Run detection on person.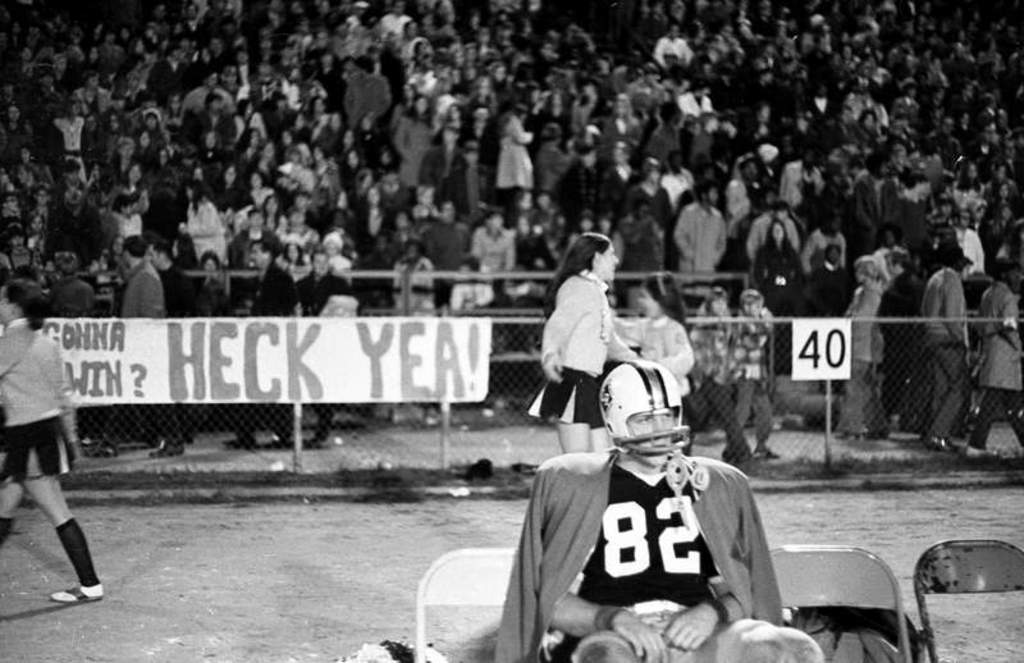
Result: [544,361,820,662].
